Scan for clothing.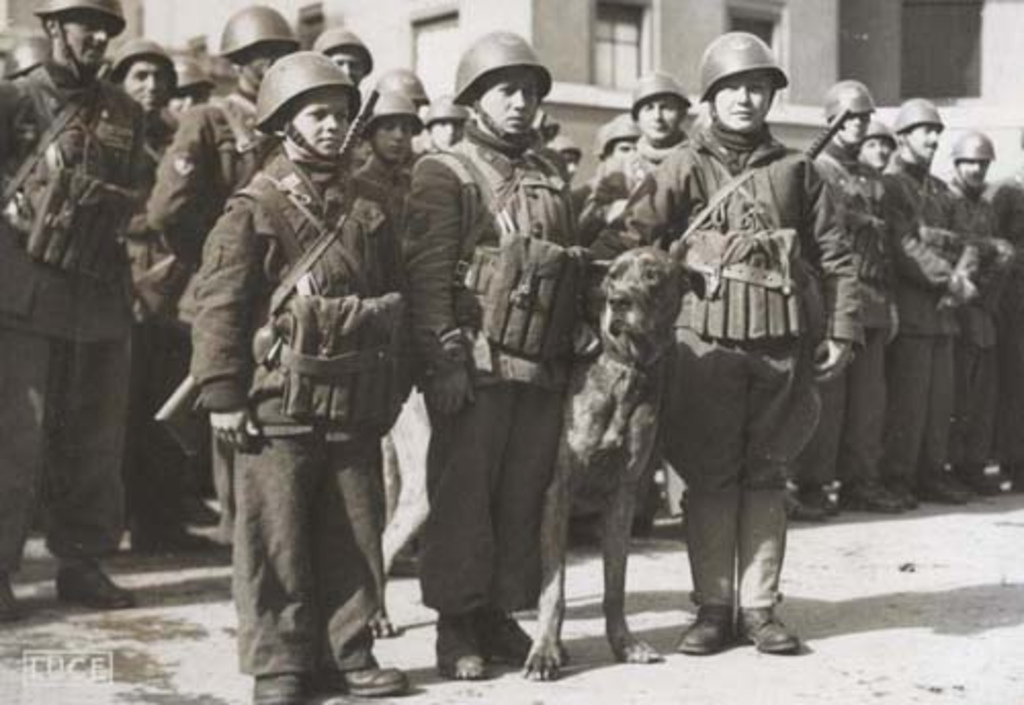
Scan result: detection(399, 94, 580, 611).
